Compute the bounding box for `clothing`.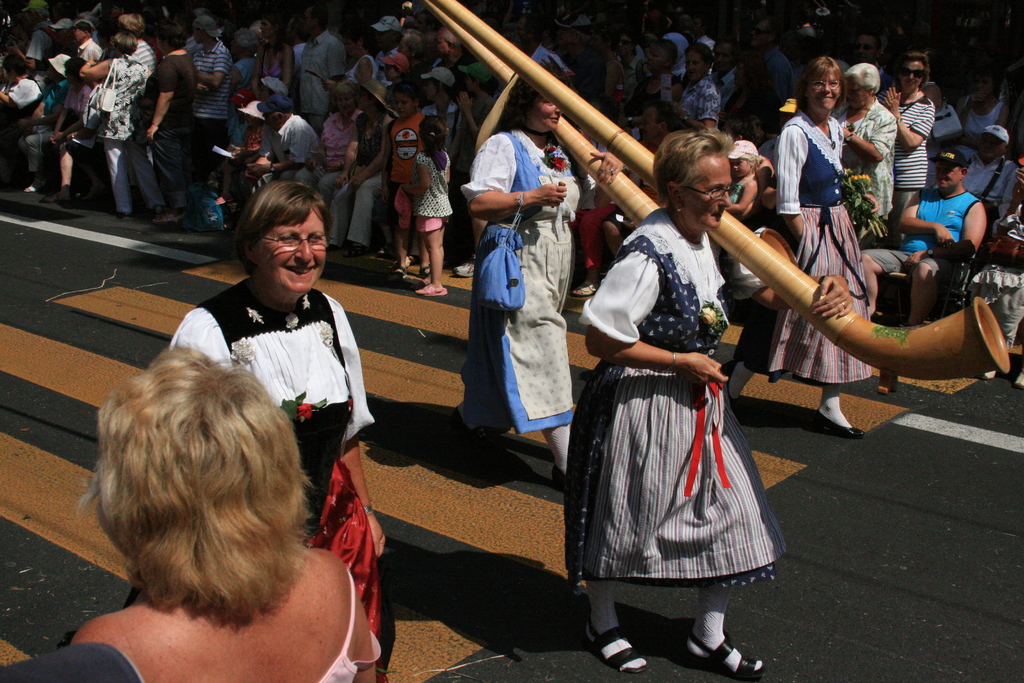
(221, 58, 258, 158).
